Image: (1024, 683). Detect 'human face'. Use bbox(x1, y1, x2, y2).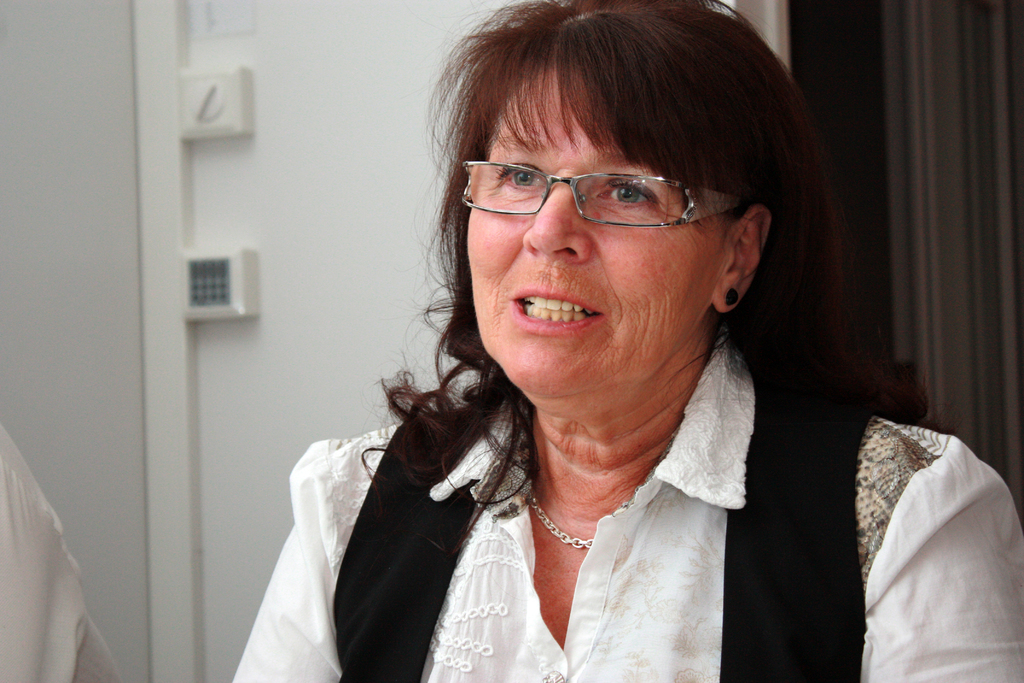
bbox(470, 67, 734, 386).
